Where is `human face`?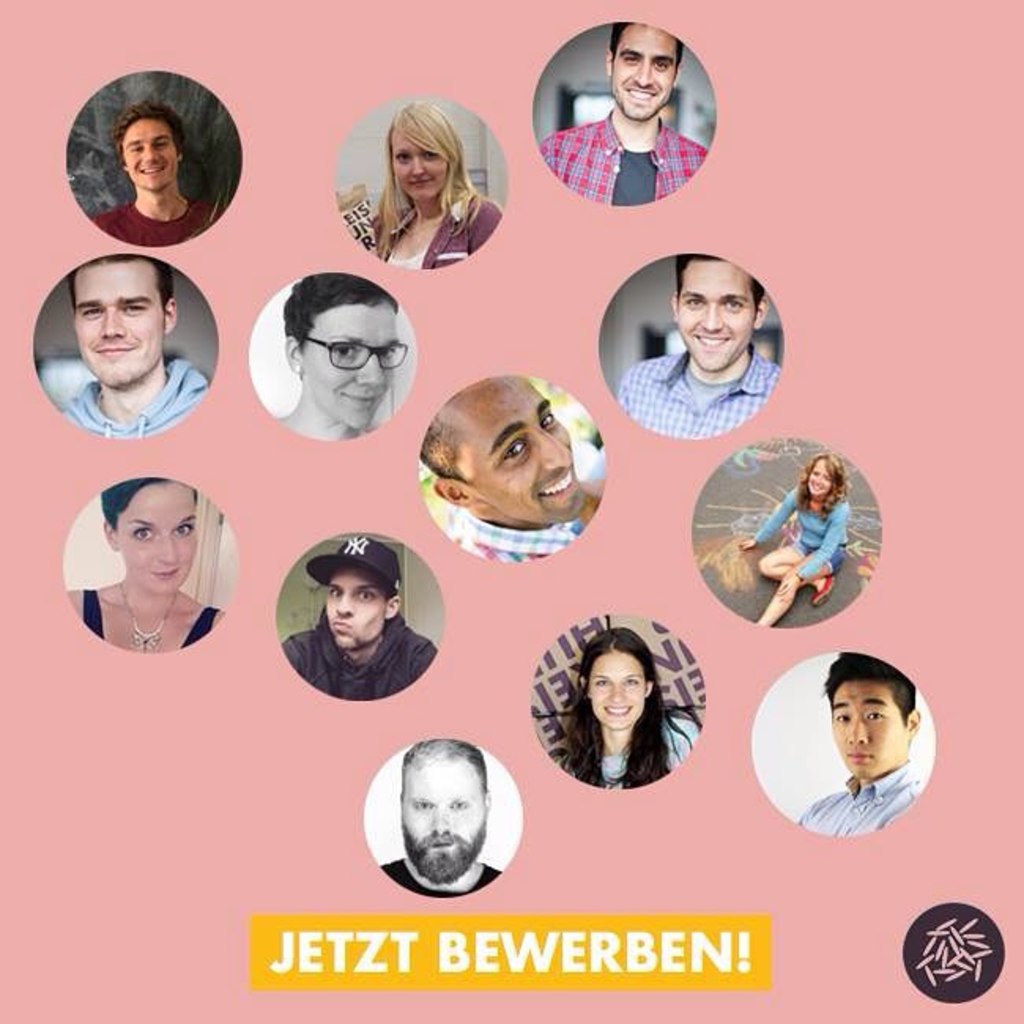
left=440, top=380, right=584, bottom=525.
